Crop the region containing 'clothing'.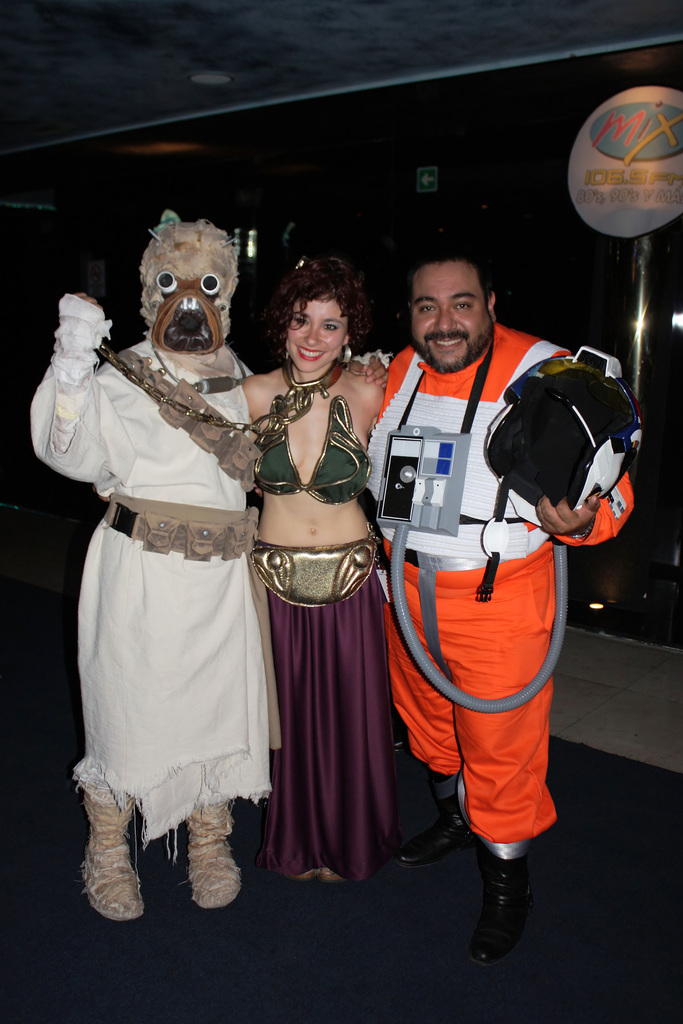
Crop region: <bbox>251, 358, 373, 505</bbox>.
